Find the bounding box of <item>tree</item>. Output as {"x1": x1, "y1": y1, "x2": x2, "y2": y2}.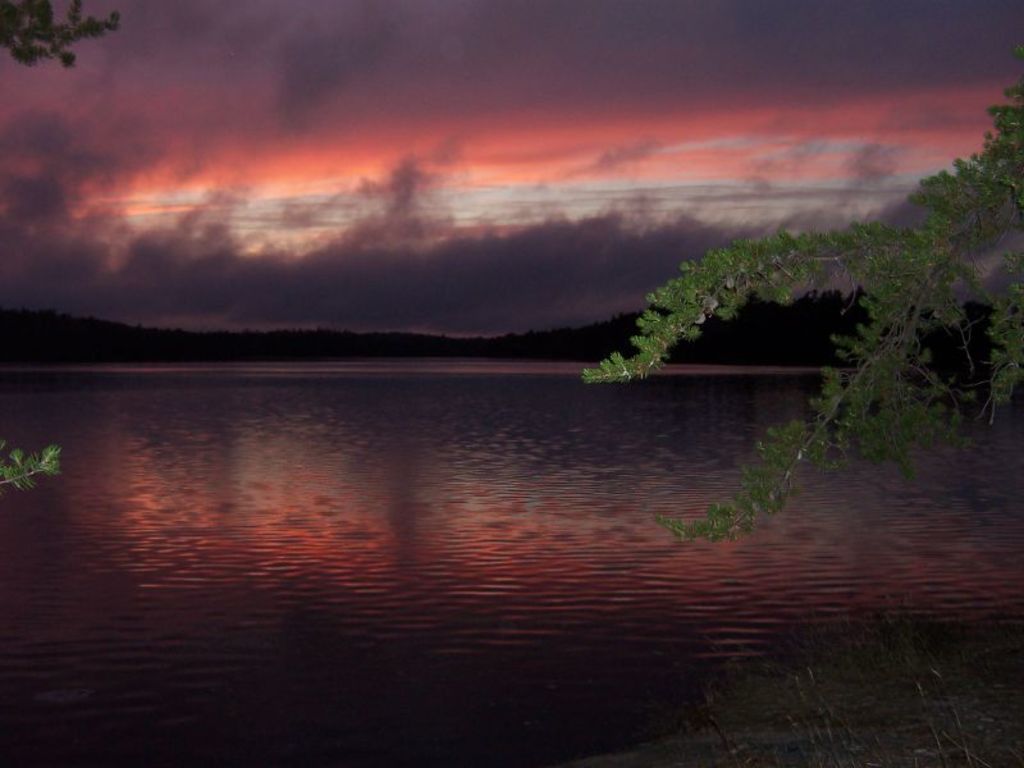
{"x1": 0, "y1": 0, "x2": 134, "y2": 512}.
